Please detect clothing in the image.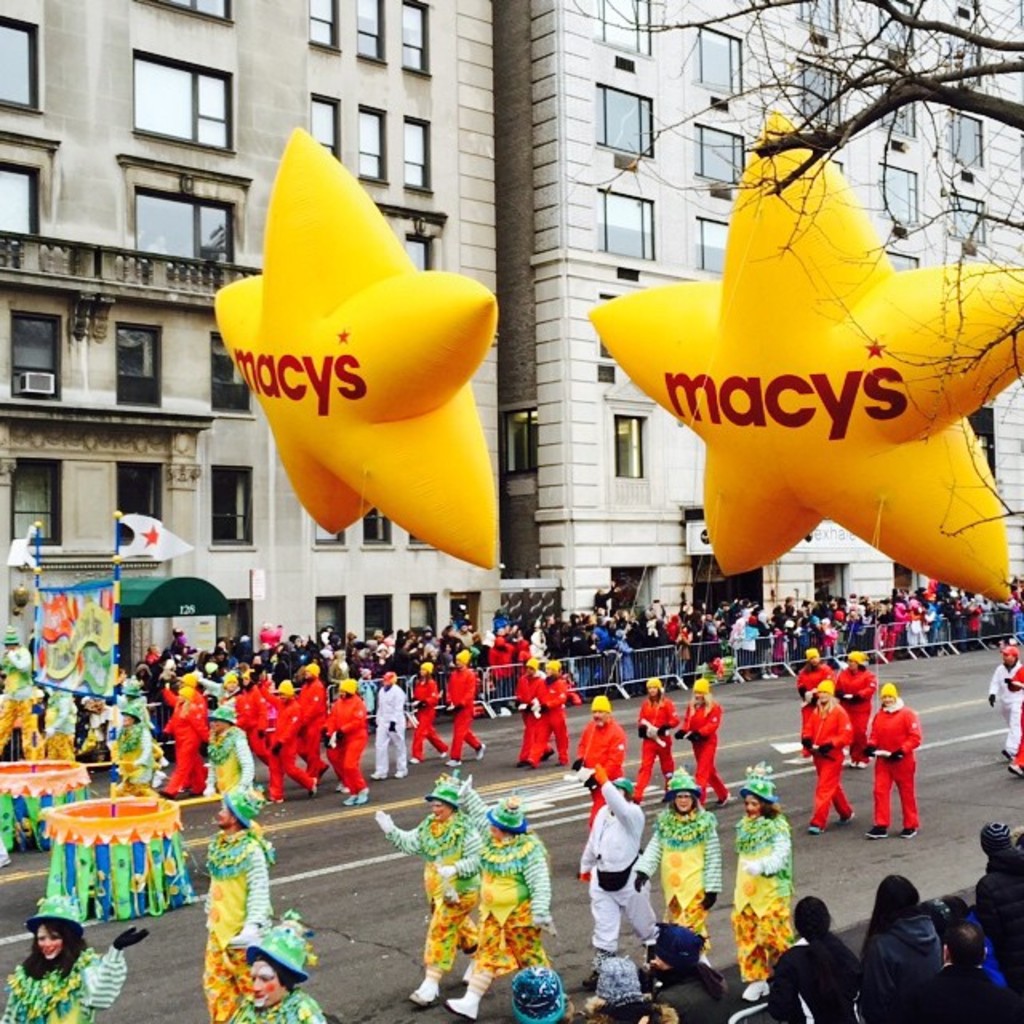
862, 907, 942, 1022.
